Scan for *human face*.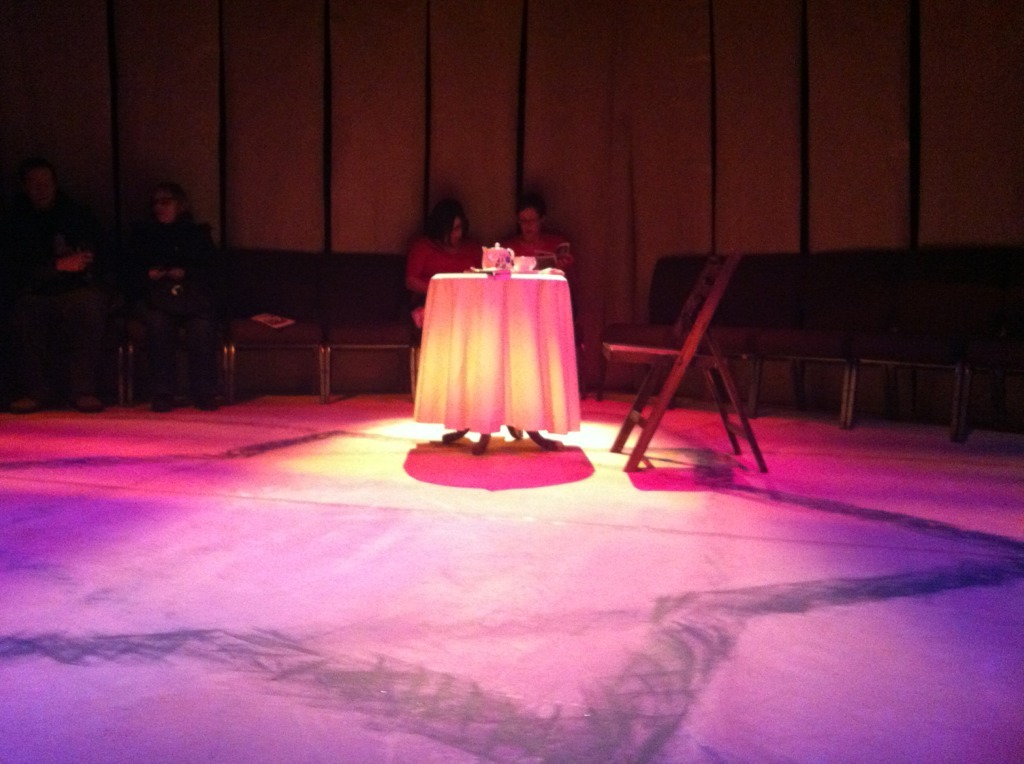
Scan result: bbox(520, 209, 537, 233).
